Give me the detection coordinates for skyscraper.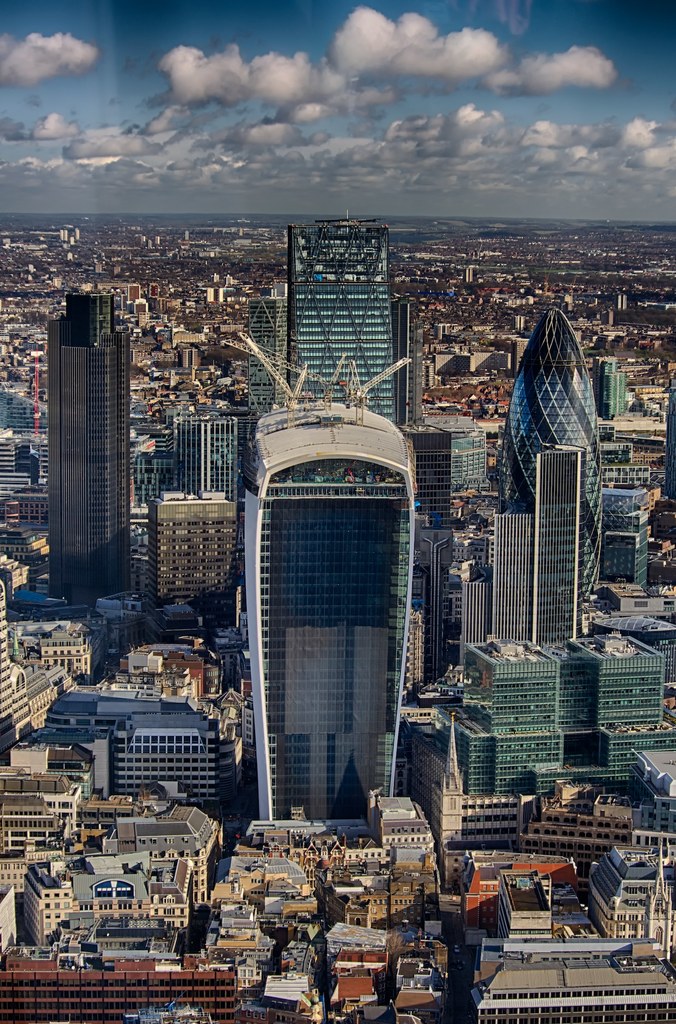
select_region(487, 511, 529, 682).
